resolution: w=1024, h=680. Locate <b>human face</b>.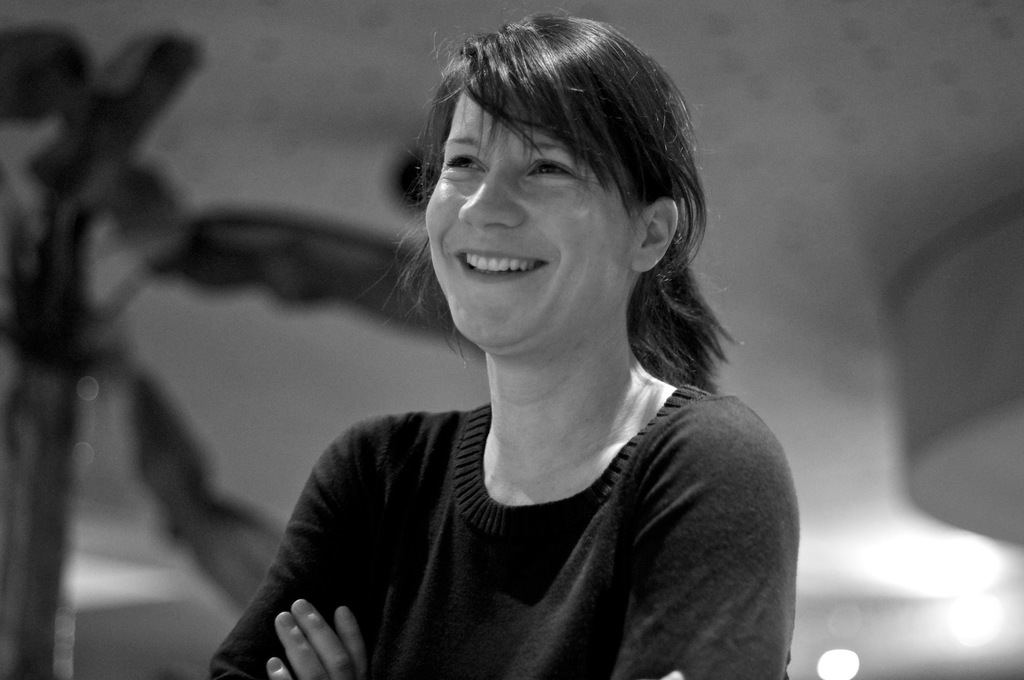
{"left": 420, "top": 66, "right": 671, "bottom": 341}.
